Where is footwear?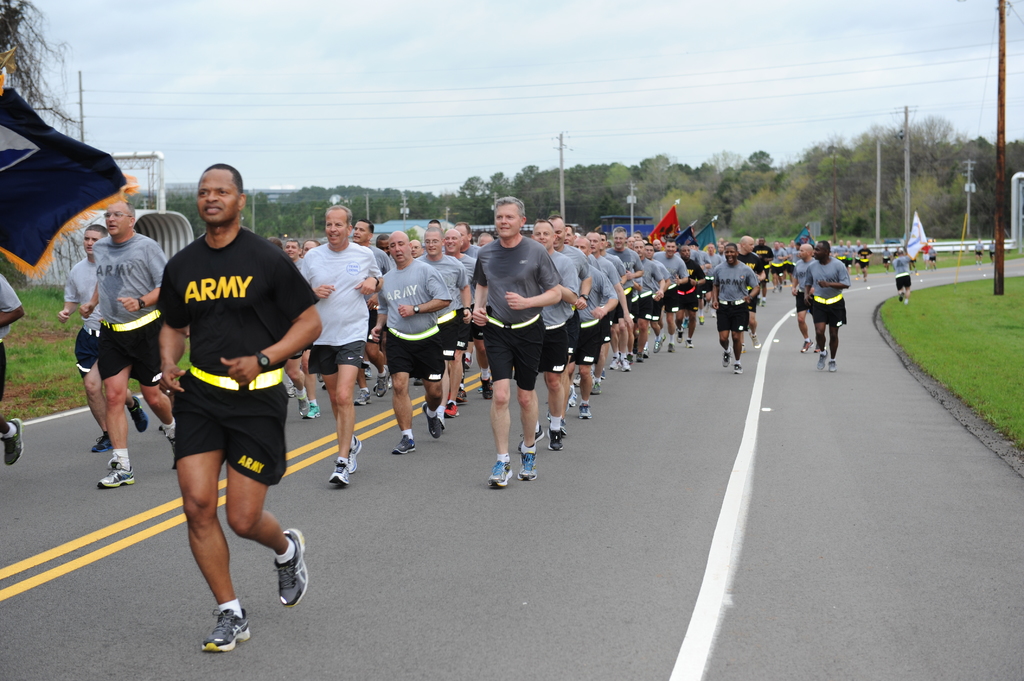
(x1=487, y1=460, x2=513, y2=492).
